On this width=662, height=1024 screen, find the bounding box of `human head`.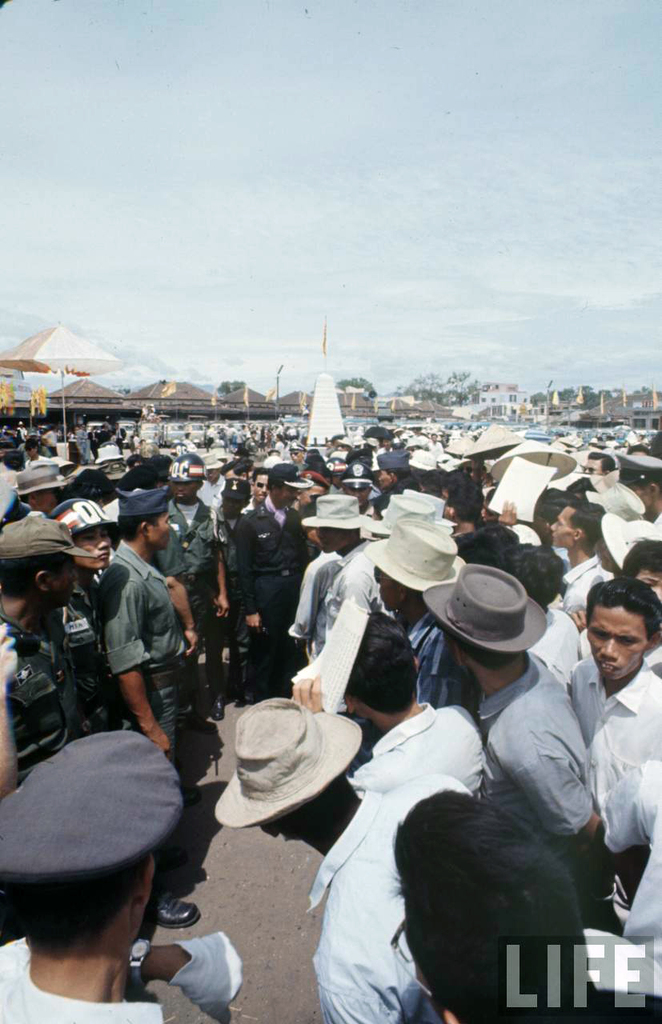
Bounding box: select_region(383, 794, 596, 978).
